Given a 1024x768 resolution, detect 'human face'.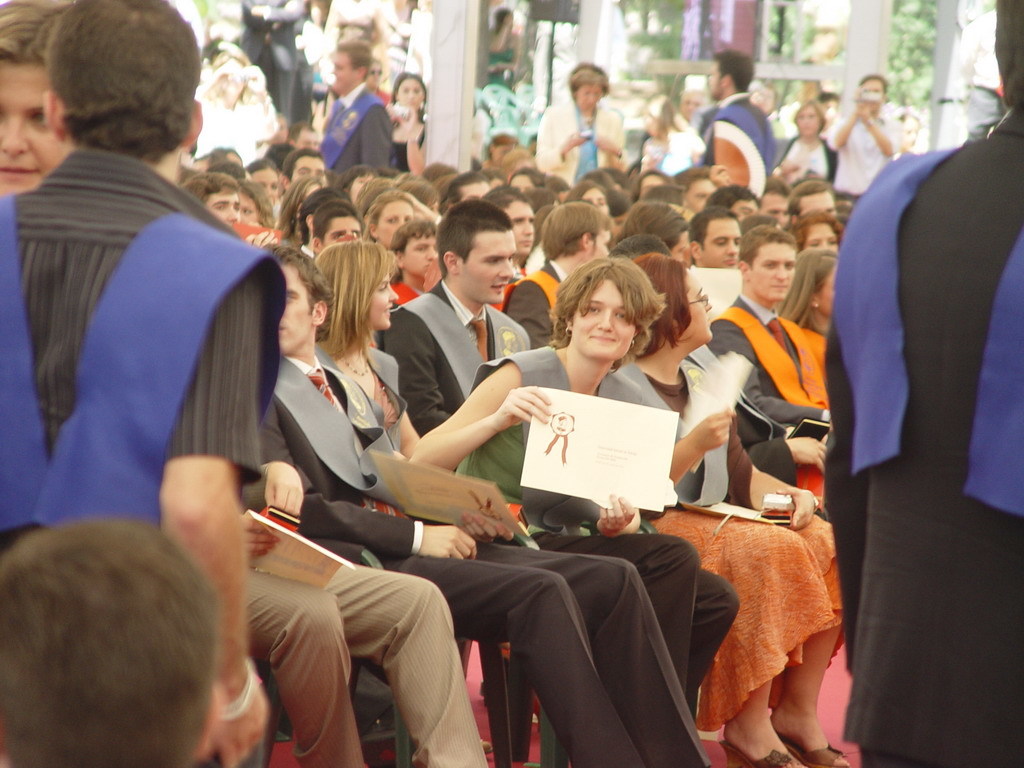
rect(331, 51, 355, 97).
